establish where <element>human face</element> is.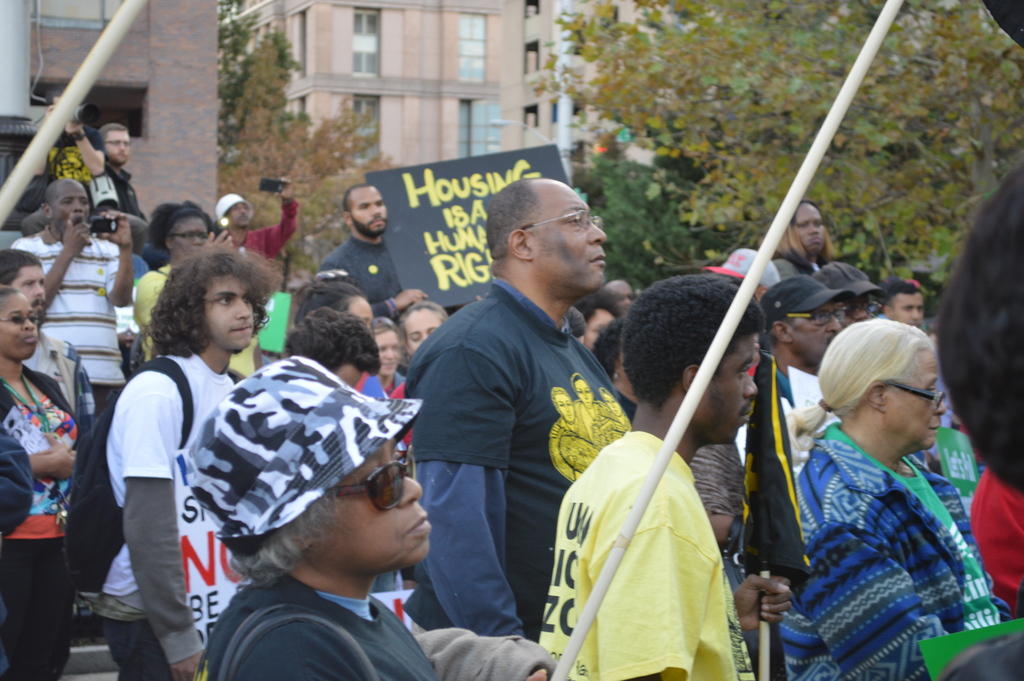
Established at left=404, top=306, right=440, bottom=349.
